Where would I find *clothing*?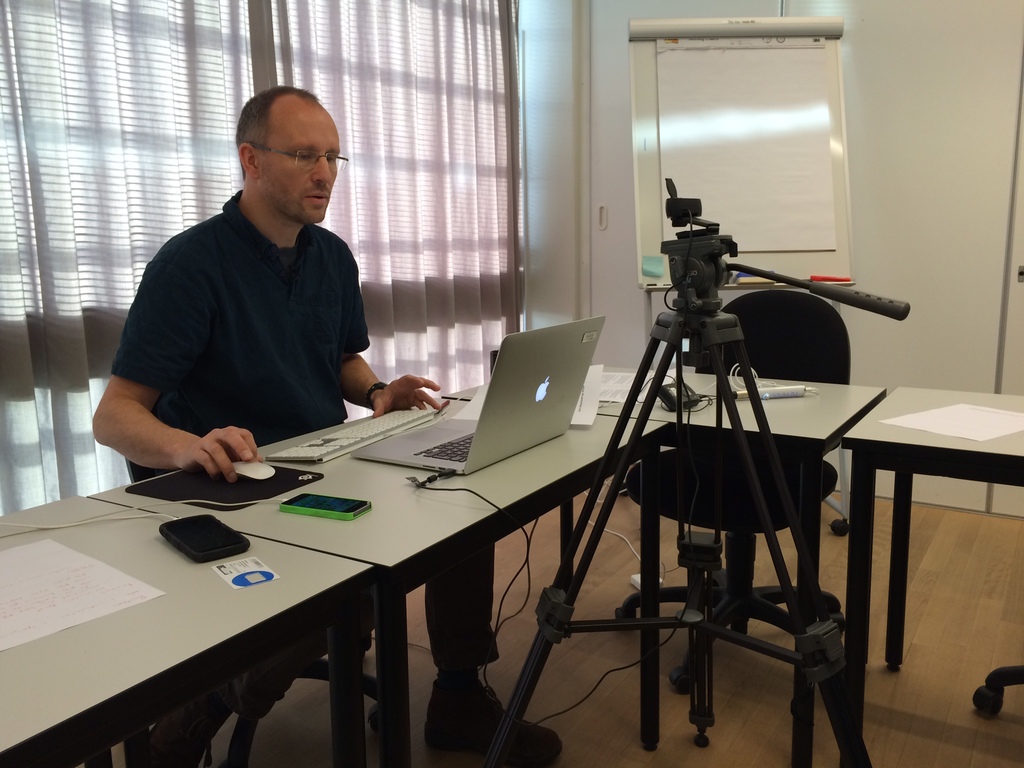
At crop(115, 188, 495, 671).
